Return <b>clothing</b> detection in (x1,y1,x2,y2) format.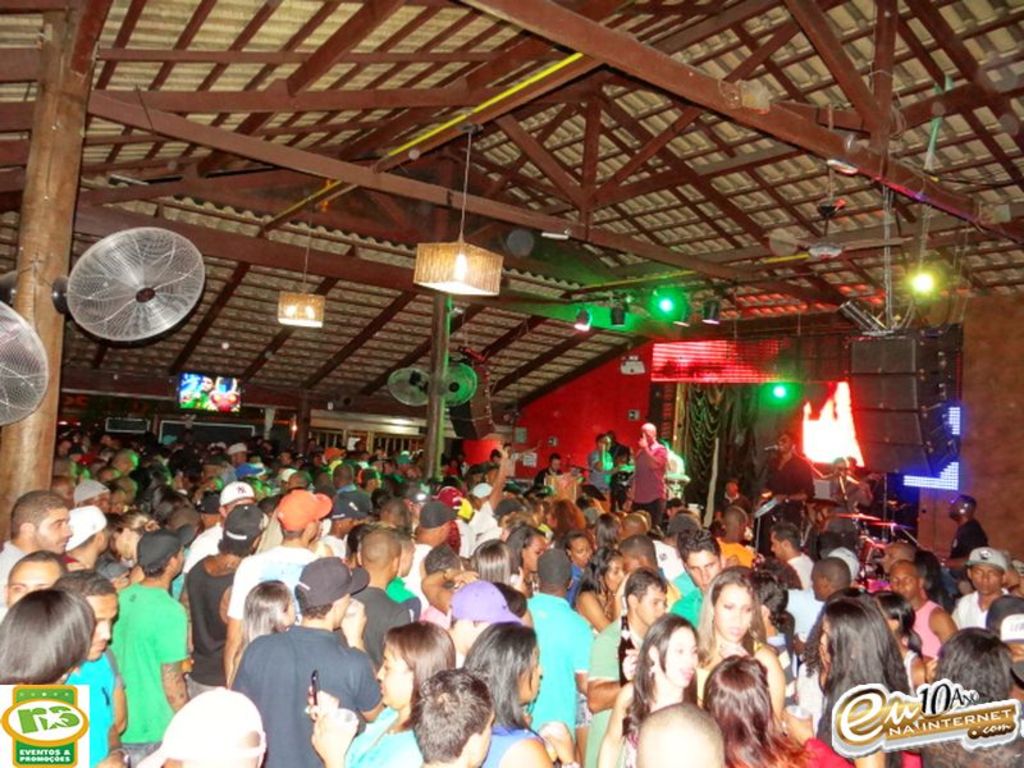
(947,512,984,580).
